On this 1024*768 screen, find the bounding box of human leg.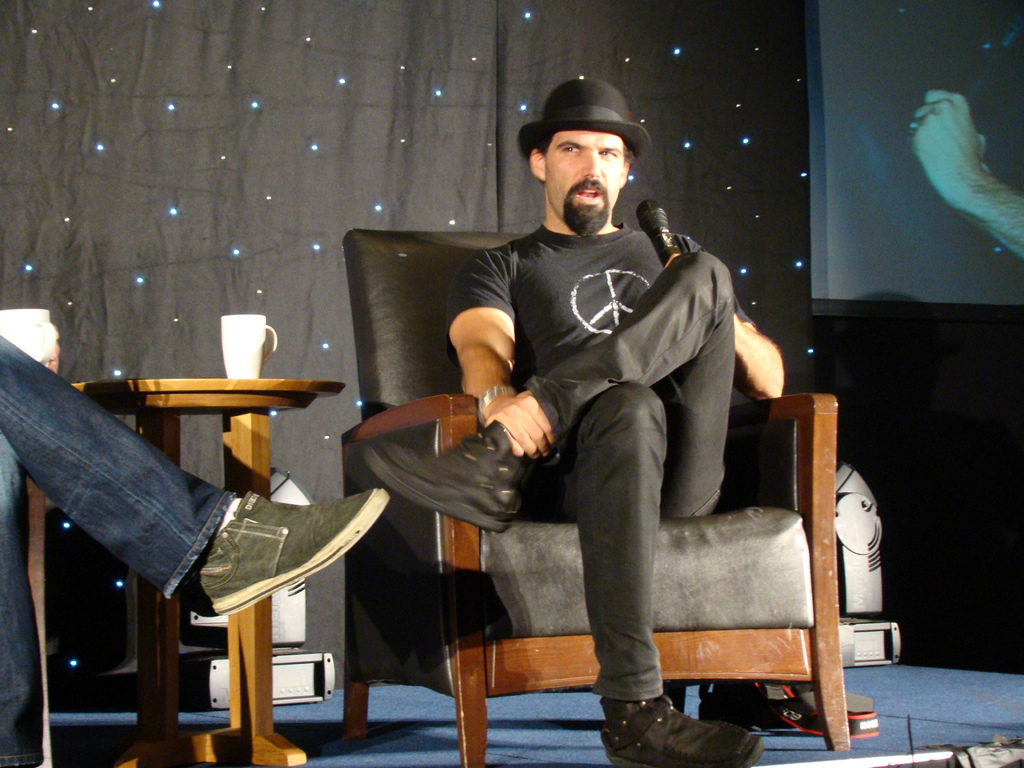
Bounding box: crop(0, 331, 388, 620).
